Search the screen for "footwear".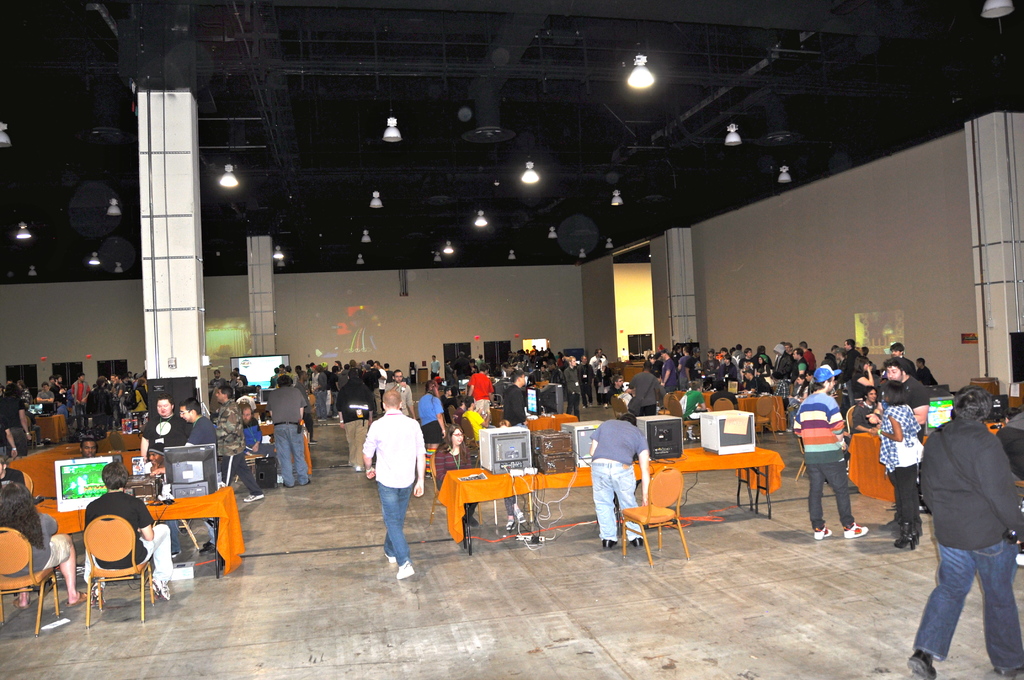
Found at {"x1": 904, "y1": 651, "x2": 938, "y2": 679}.
